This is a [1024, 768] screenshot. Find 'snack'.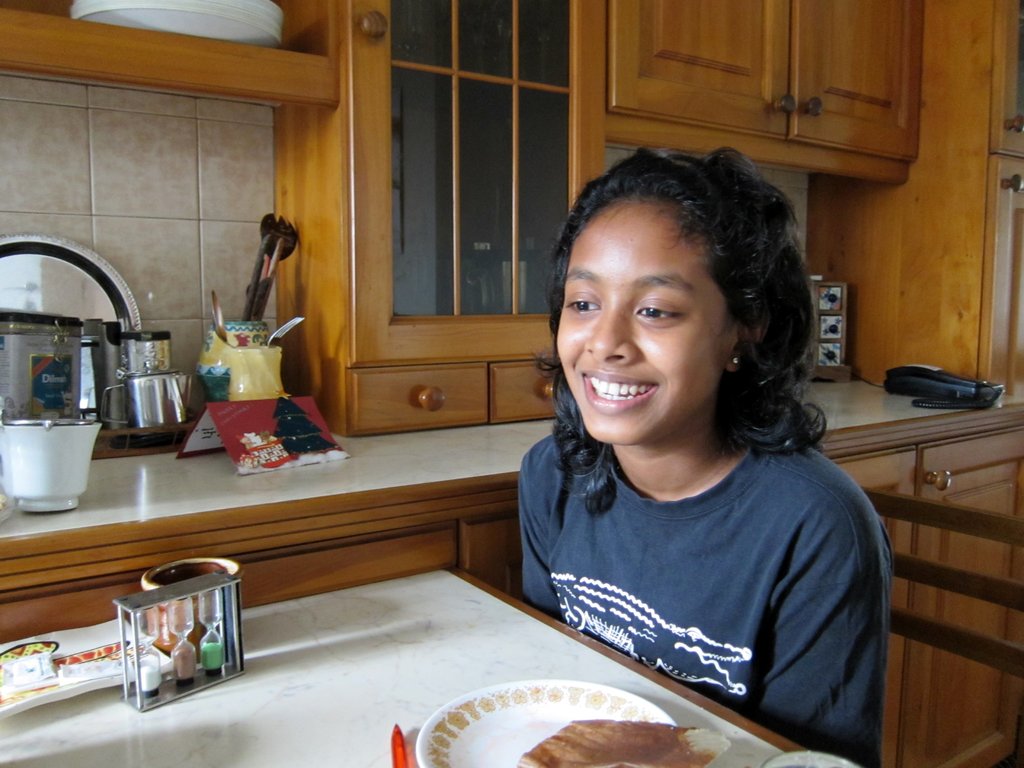
Bounding box: select_region(518, 717, 737, 767).
